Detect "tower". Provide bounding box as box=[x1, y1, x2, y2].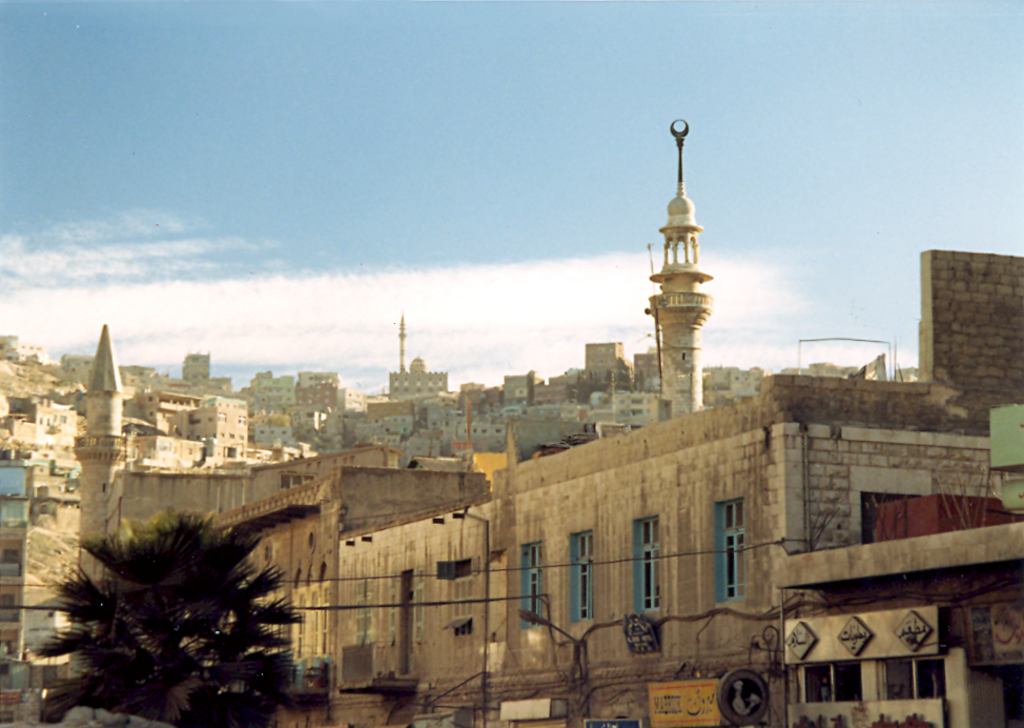
box=[649, 119, 704, 418].
